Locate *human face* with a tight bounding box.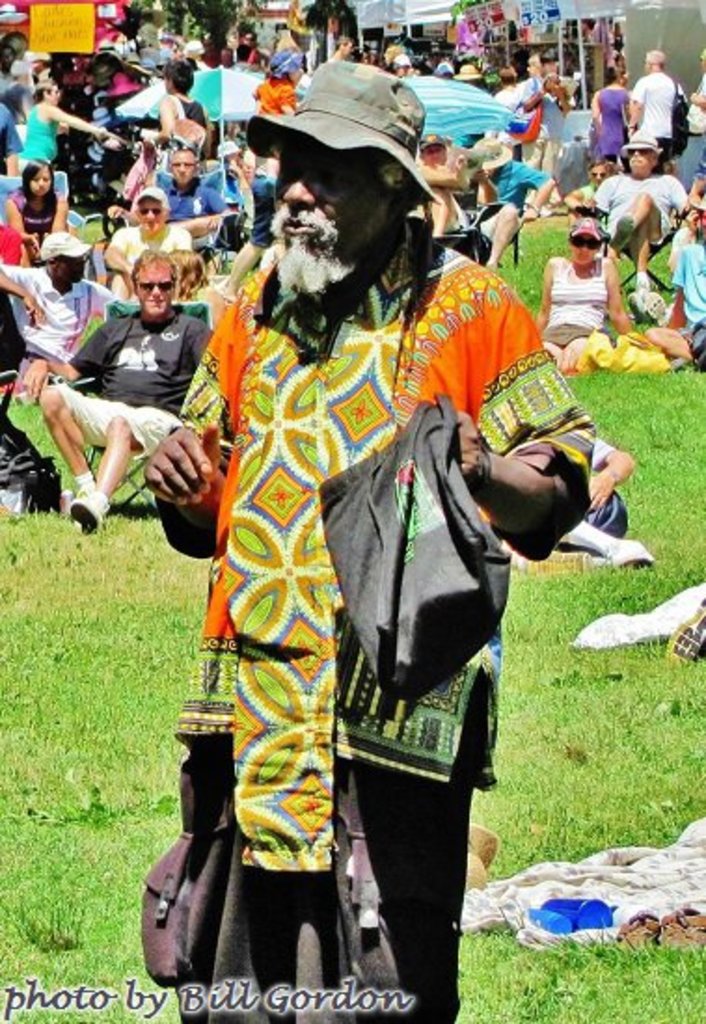
[628, 149, 650, 175].
